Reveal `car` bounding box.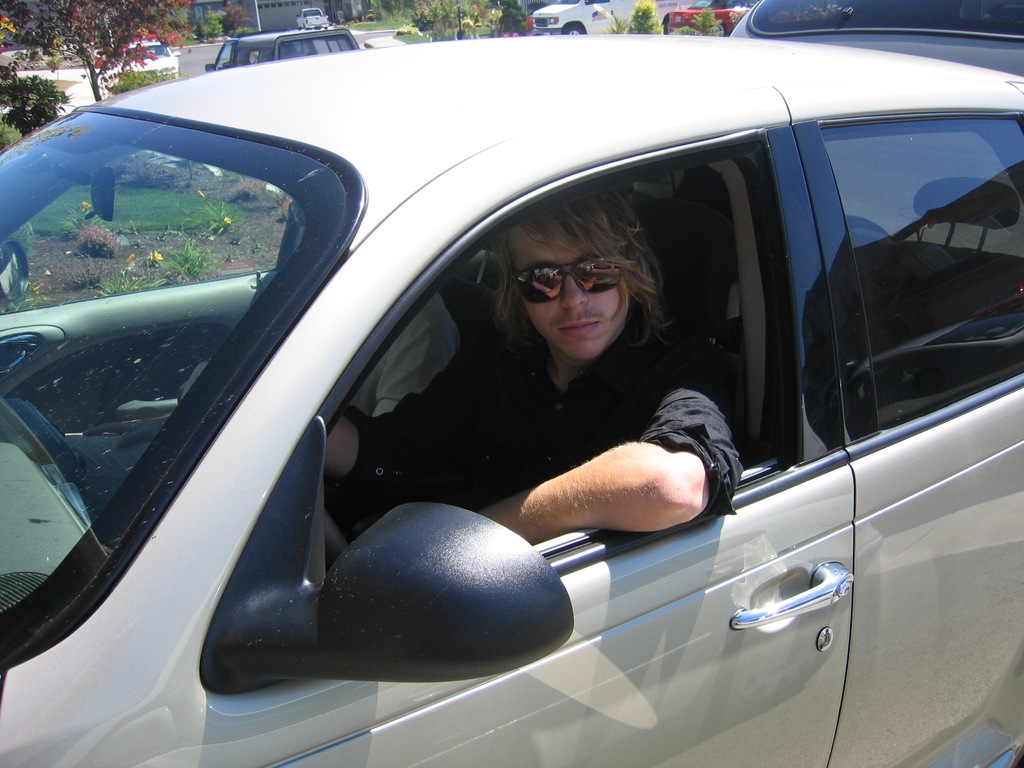
Revealed: (191, 22, 353, 74).
